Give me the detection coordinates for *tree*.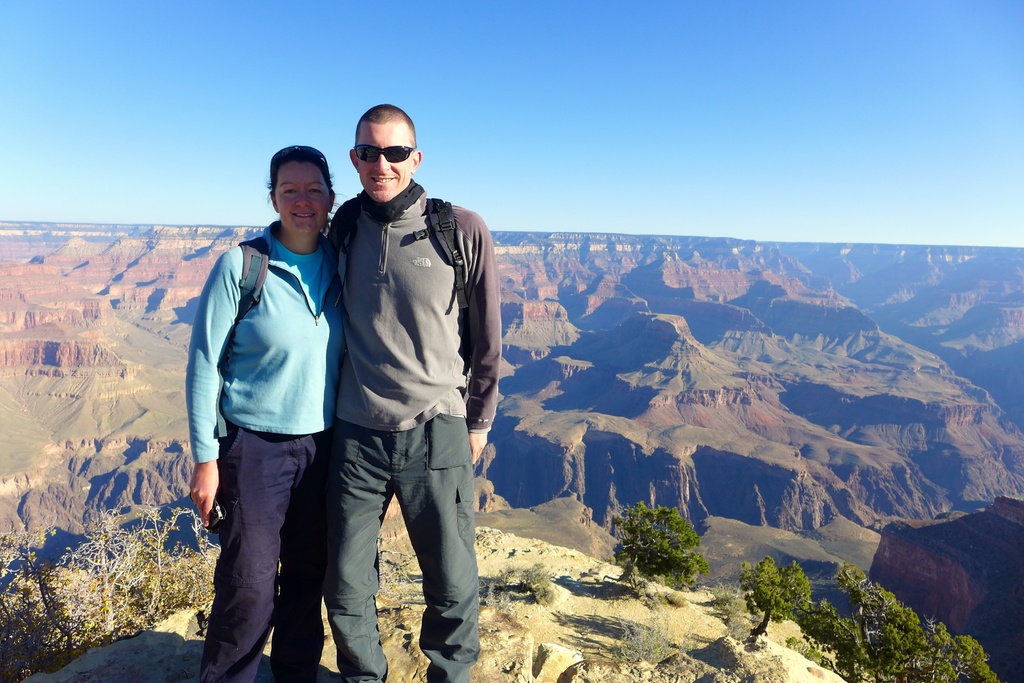
x1=612 y1=509 x2=706 y2=591.
